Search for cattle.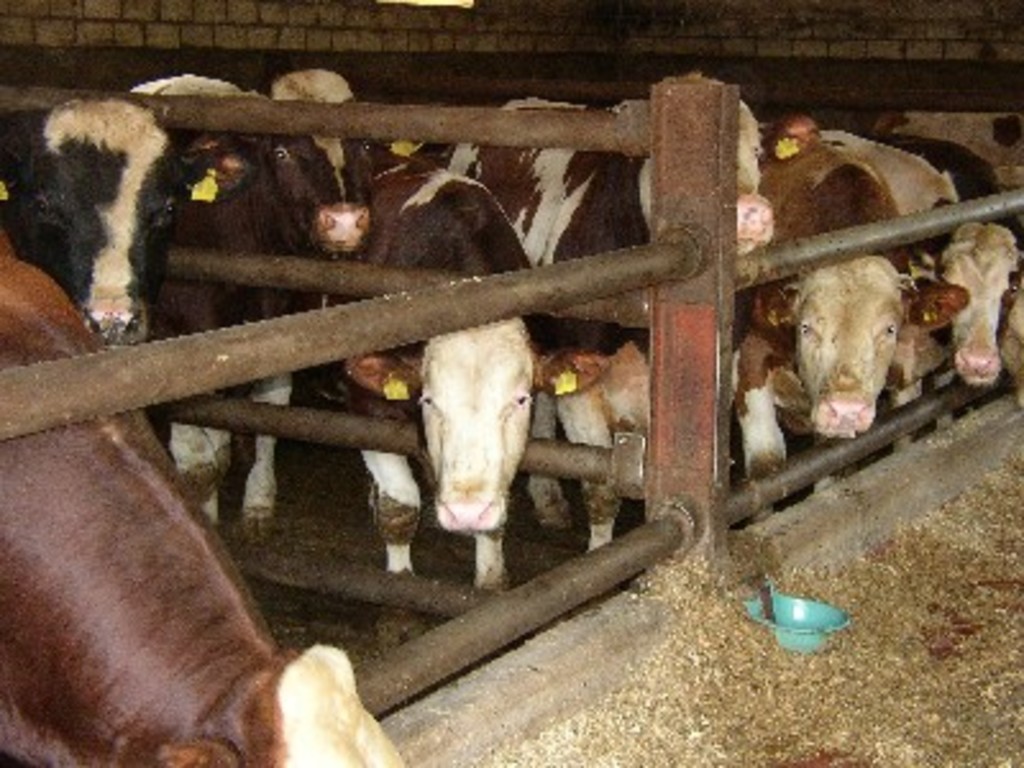
Found at (x1=732, y1=113, x2=970, y2=507).
